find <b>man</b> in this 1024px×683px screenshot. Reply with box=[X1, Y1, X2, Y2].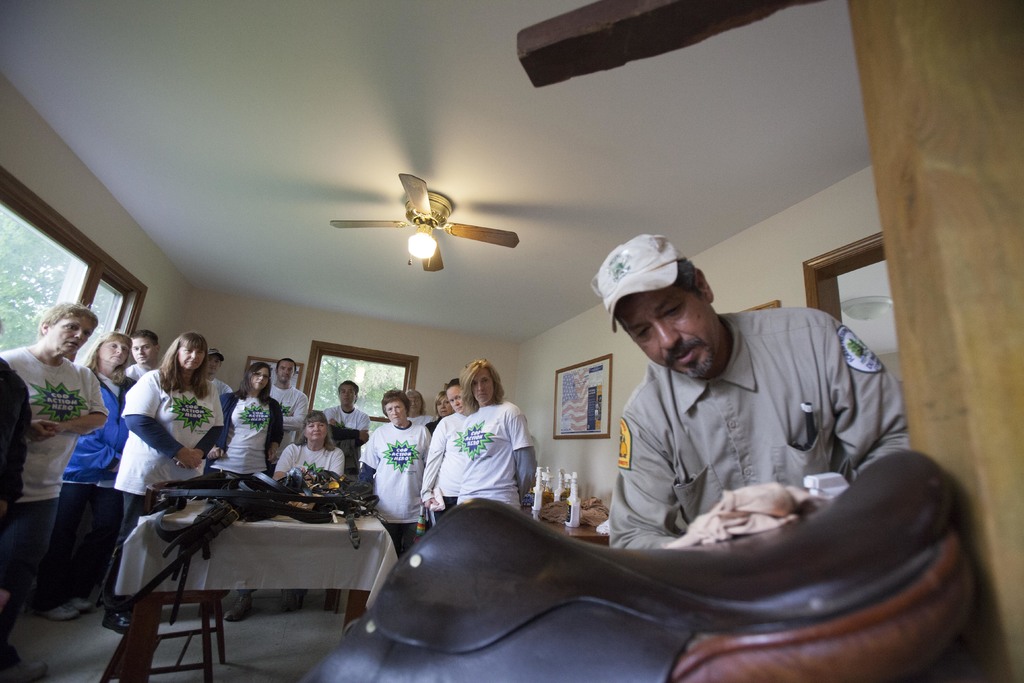
box=[548, 248, 922, 584].
